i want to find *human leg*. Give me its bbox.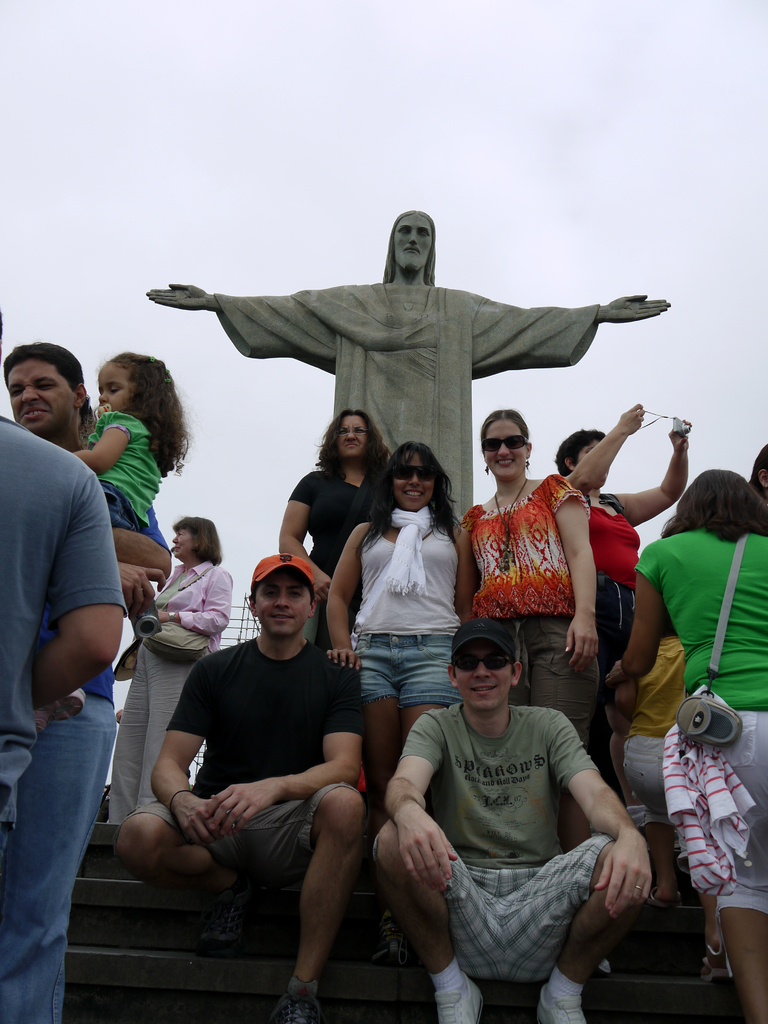
109, 636, 149, 828.
